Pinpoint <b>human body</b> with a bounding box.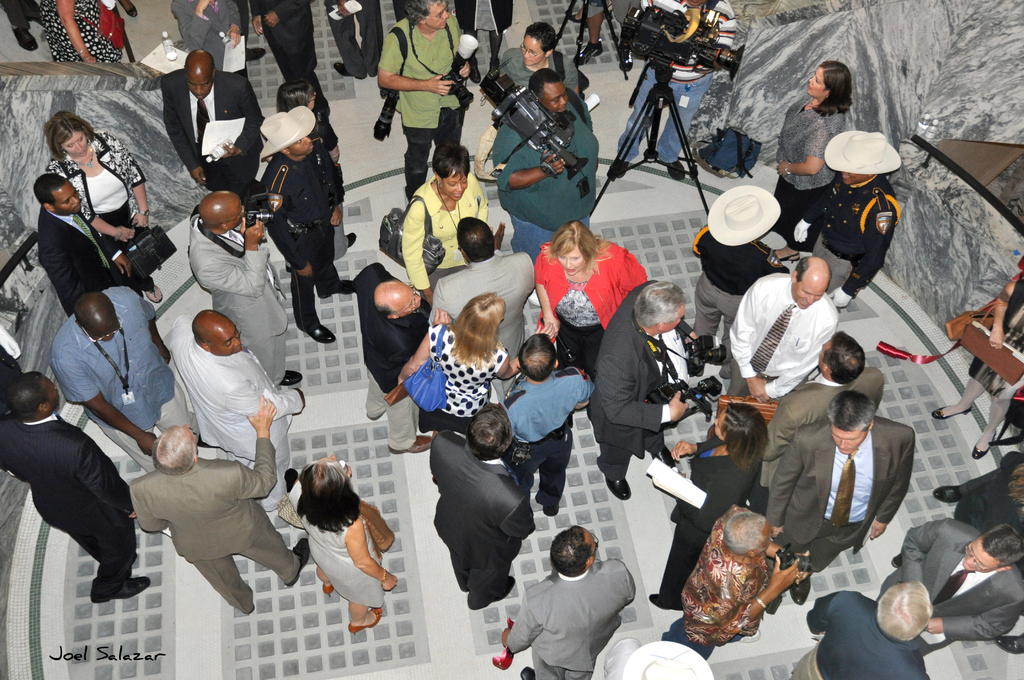
{"x1": 248, "y1": 113, "x2": 355, "y2": 349}.
